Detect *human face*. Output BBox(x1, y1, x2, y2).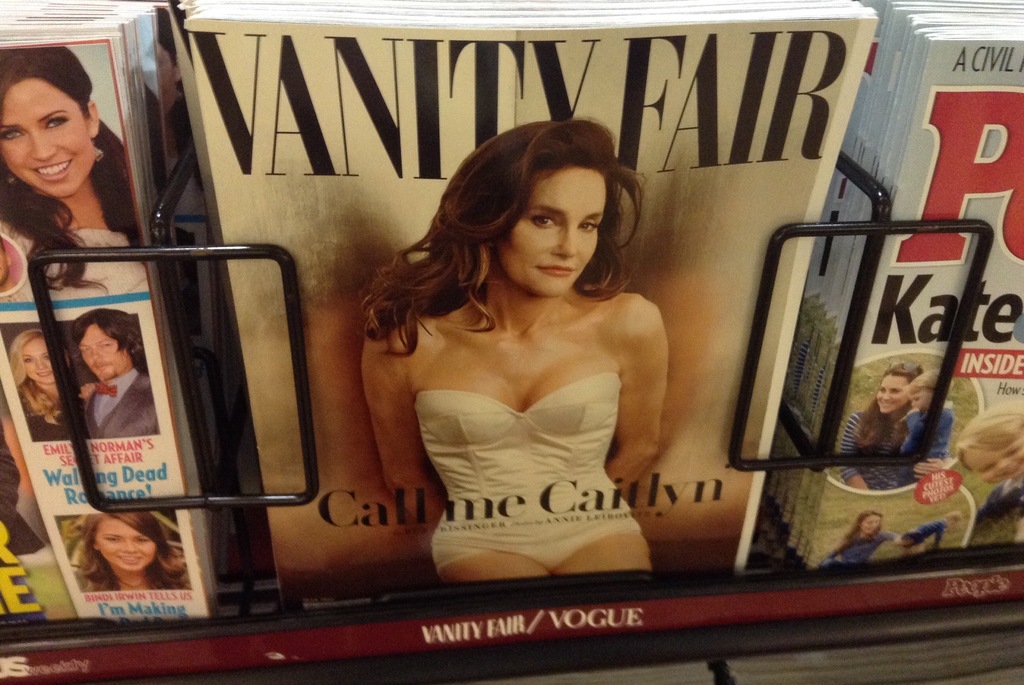
BBox(94, 515, 156, 574).
